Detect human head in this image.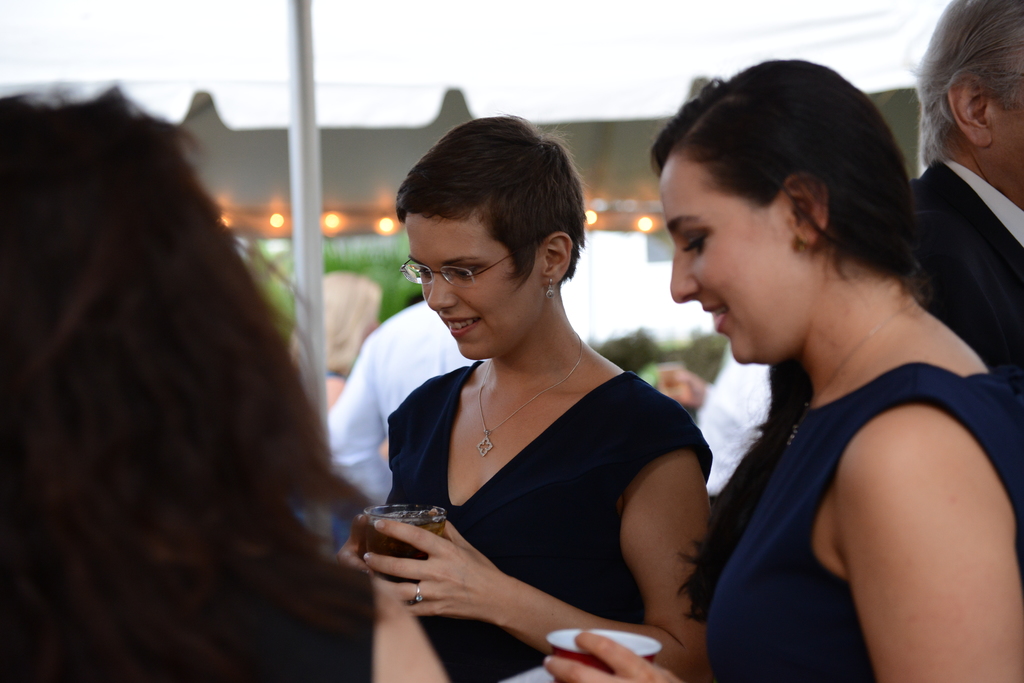
Detection: (left=319, top=265, right=385, bottom=370).
